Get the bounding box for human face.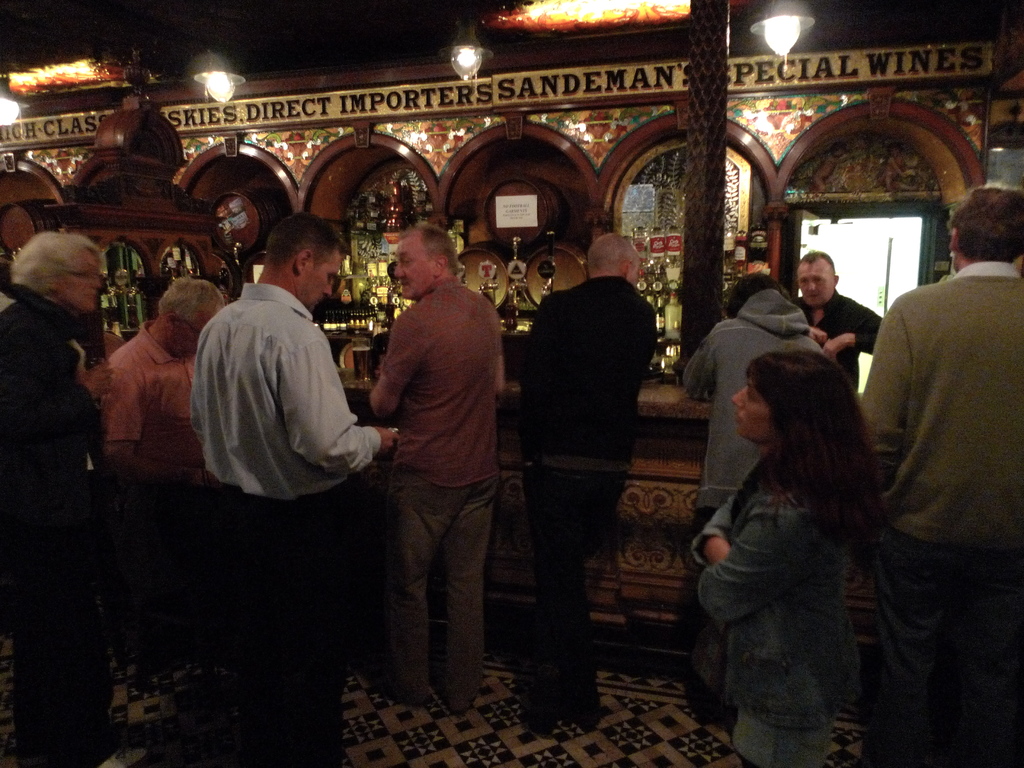
left=393, top=232, right=433, bottom=296.
